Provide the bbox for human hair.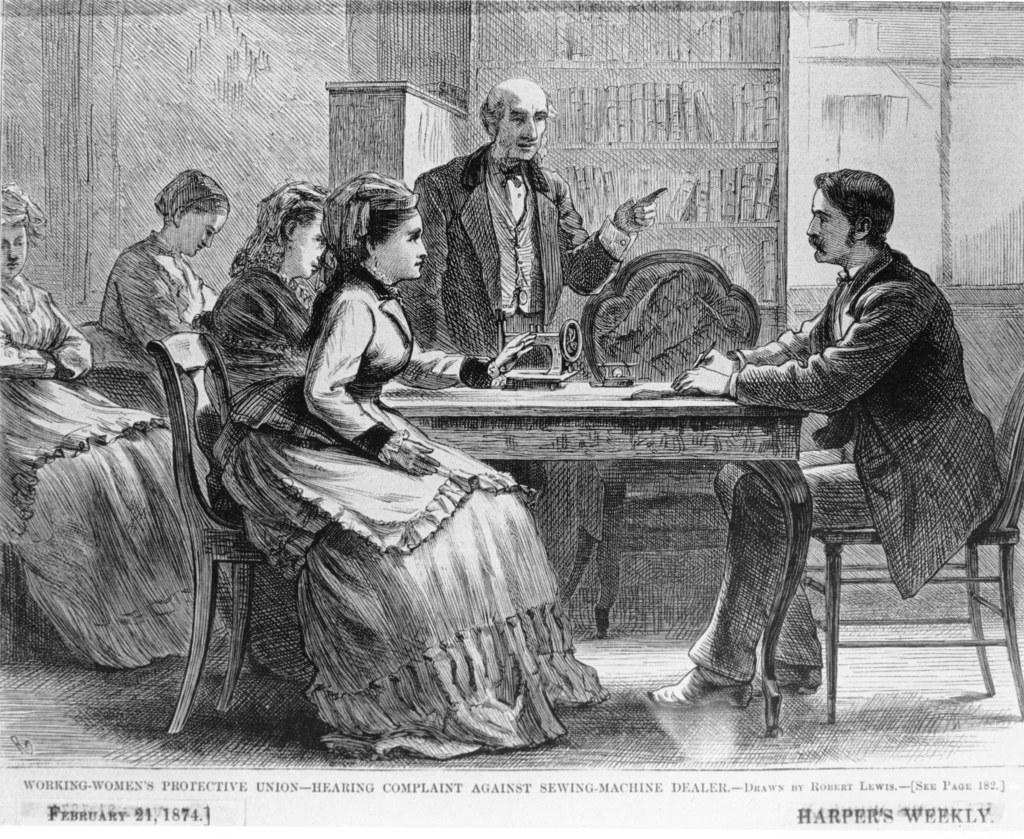
Rect(231, 179, 338, 274).
